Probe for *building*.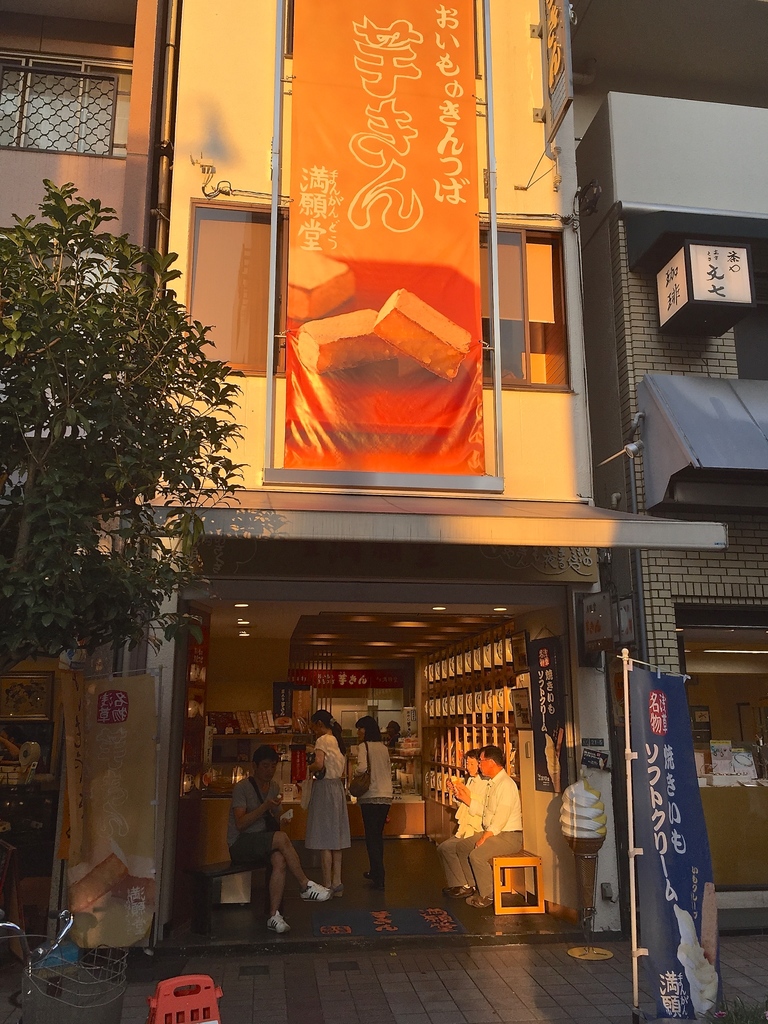
Probe result: [left=0, top=0, right=767, bottom=970].
